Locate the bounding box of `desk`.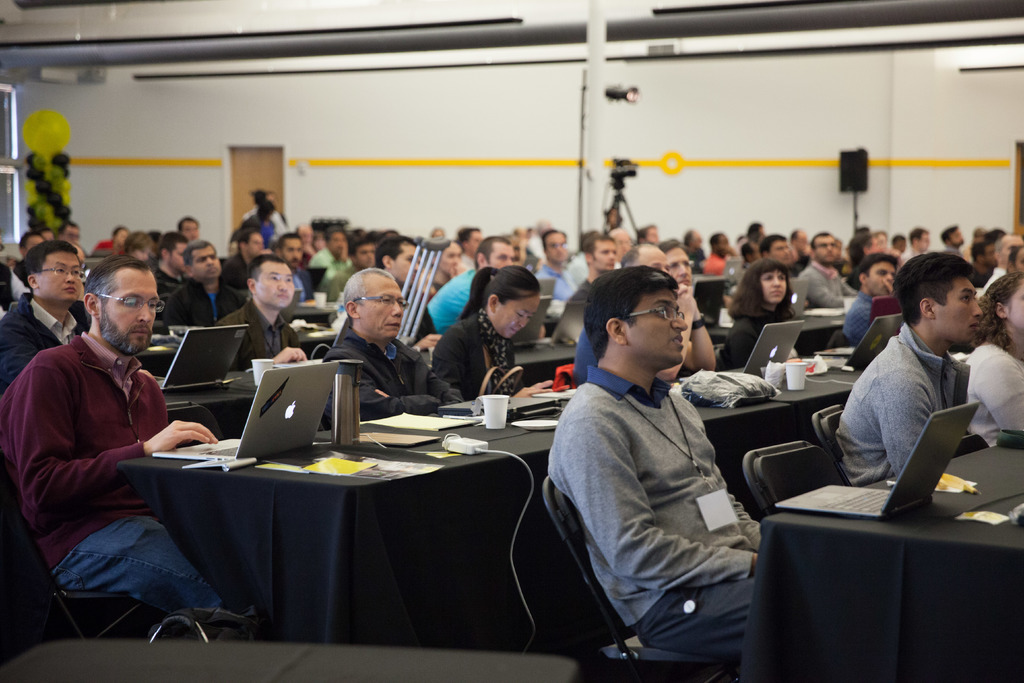
Bounding box: box=[730, 429, 1023, 679].
